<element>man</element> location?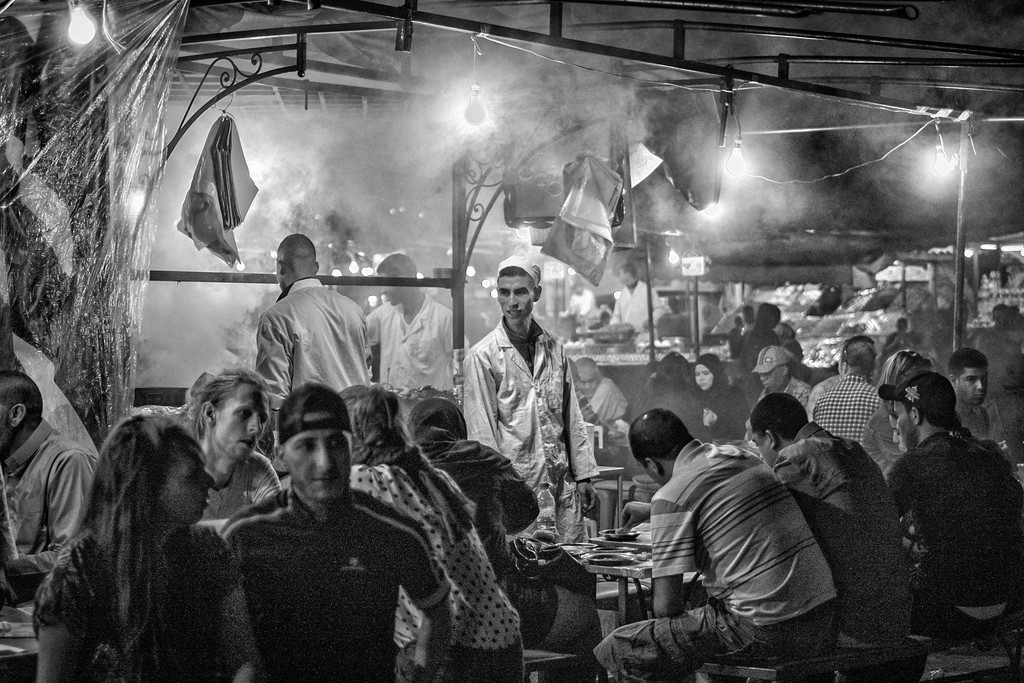
Rect(251, 233, 371, 481)
